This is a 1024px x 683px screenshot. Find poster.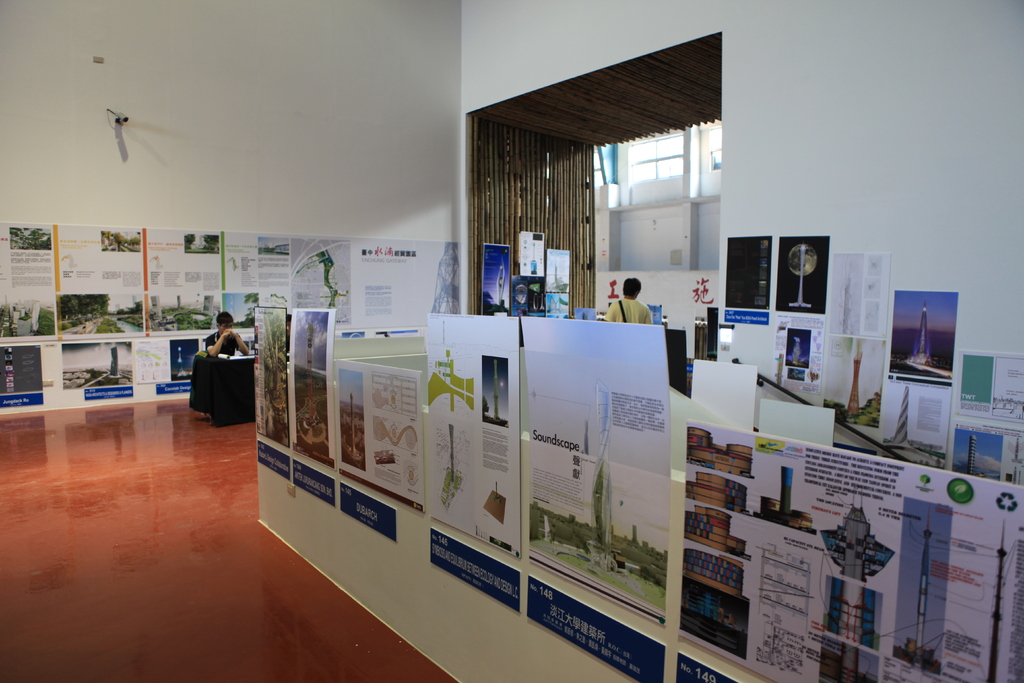
Bounding box: [428, 315, 517, 557].
